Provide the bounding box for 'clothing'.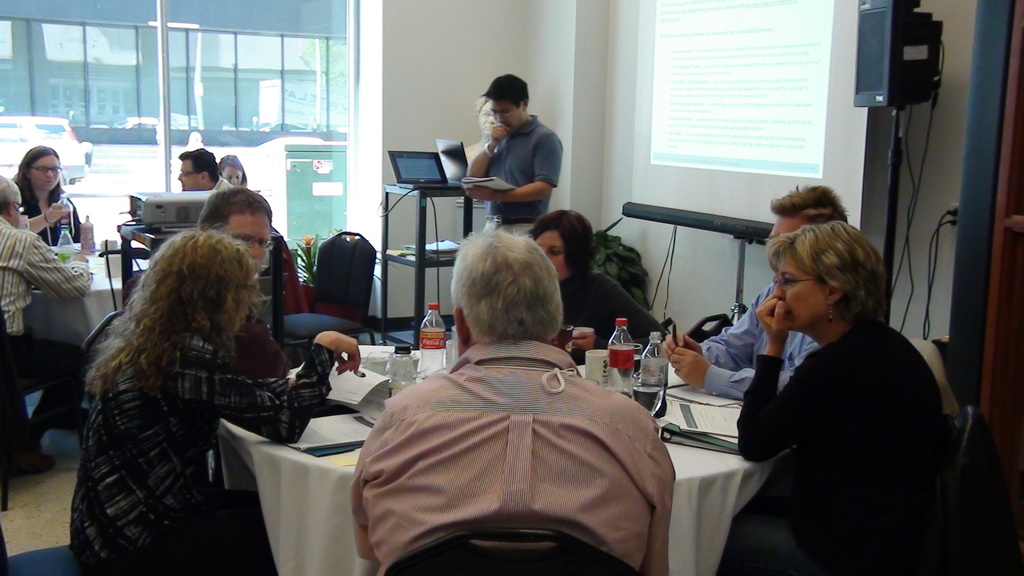
l=364, t=295, r=694, b=575.
